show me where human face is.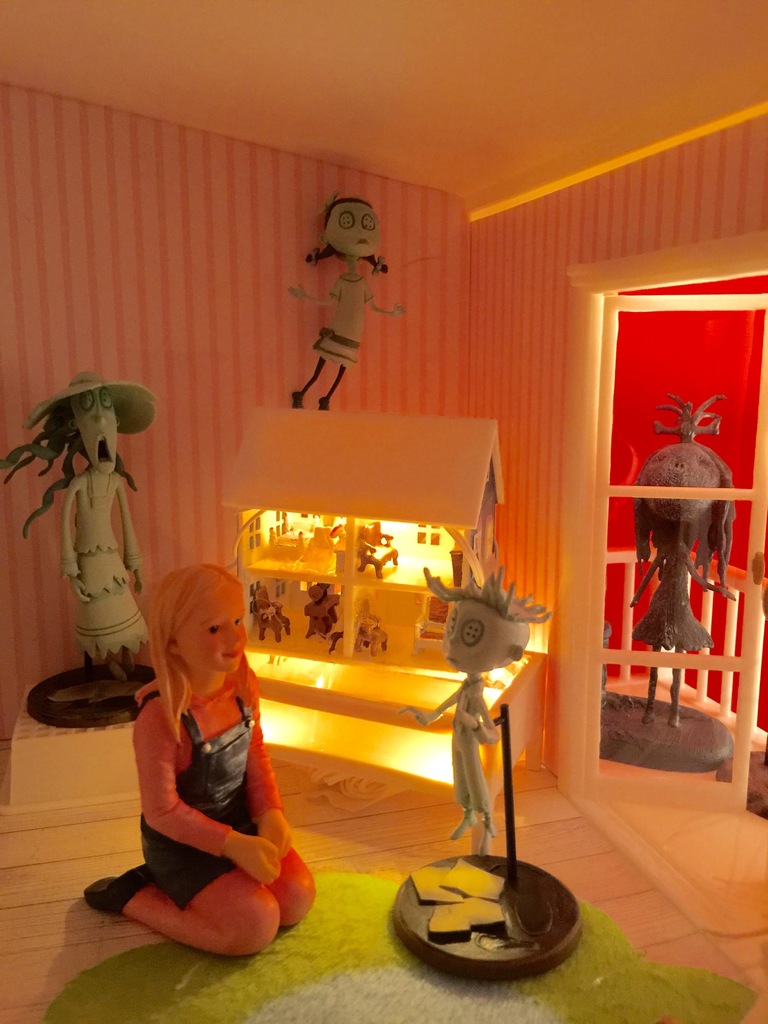
human face is at x1=331, y1=204, x2=381, y2=261.
